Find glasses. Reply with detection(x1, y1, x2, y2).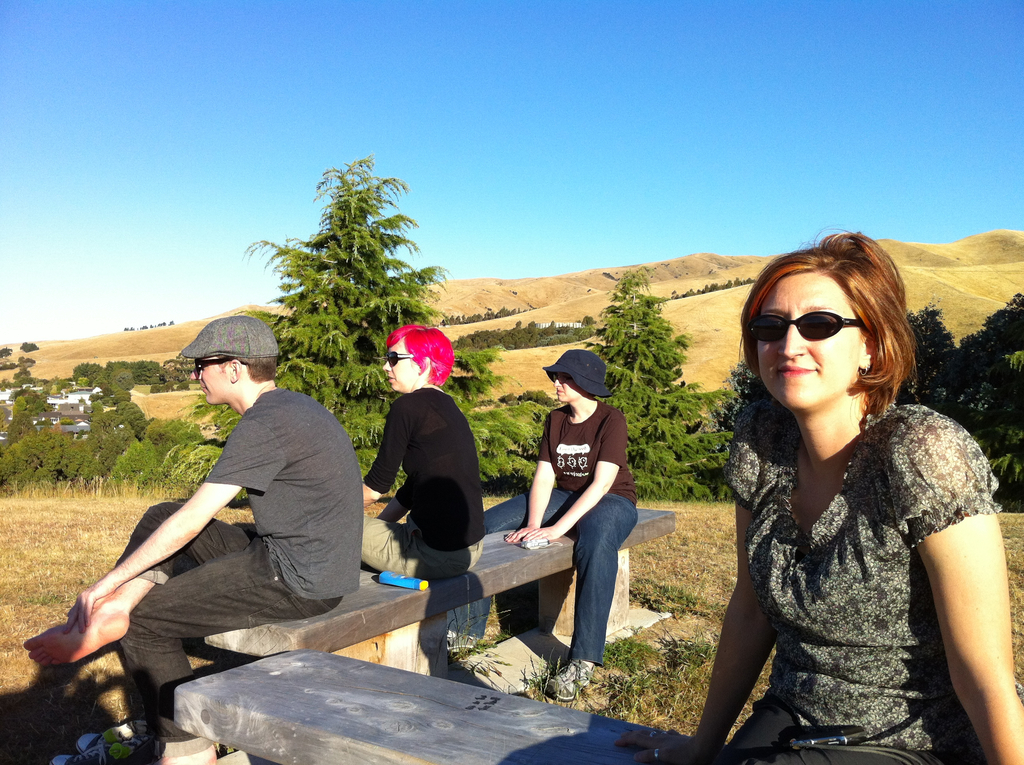
detection(744, 307, 867, 344).
